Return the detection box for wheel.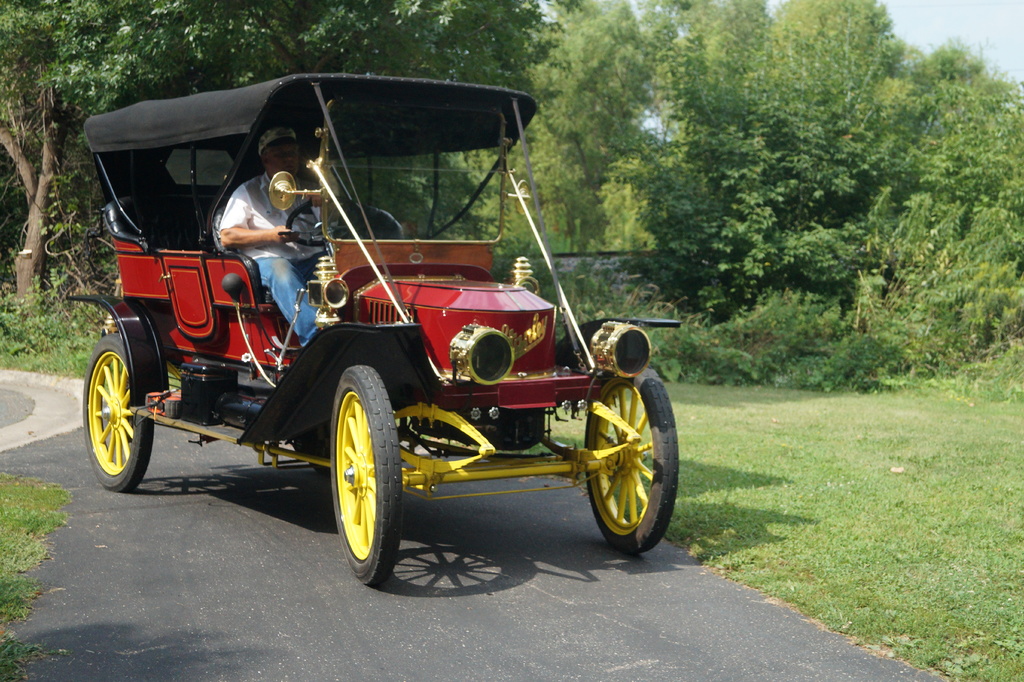
{"x1": 313, "y1": 368, "x2": 412, "y2": 585}.
